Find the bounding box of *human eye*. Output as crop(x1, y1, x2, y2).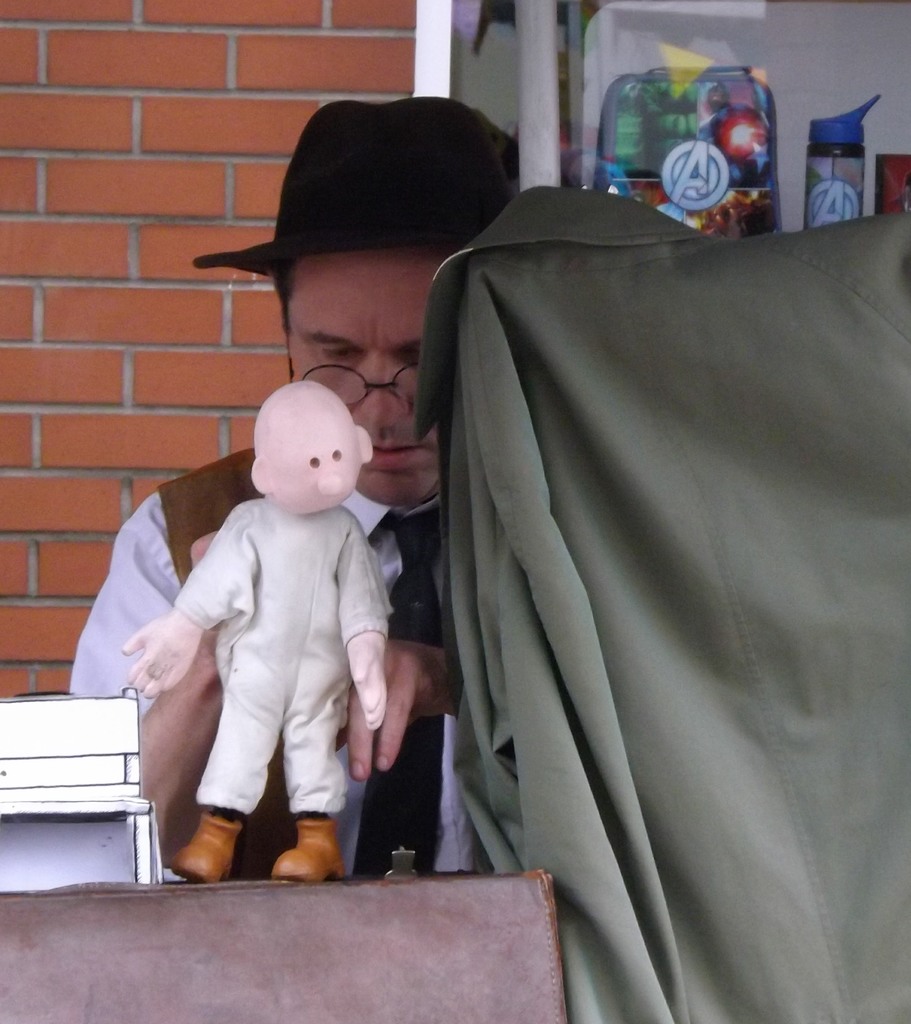
crop(333, 446, 344, 461).
